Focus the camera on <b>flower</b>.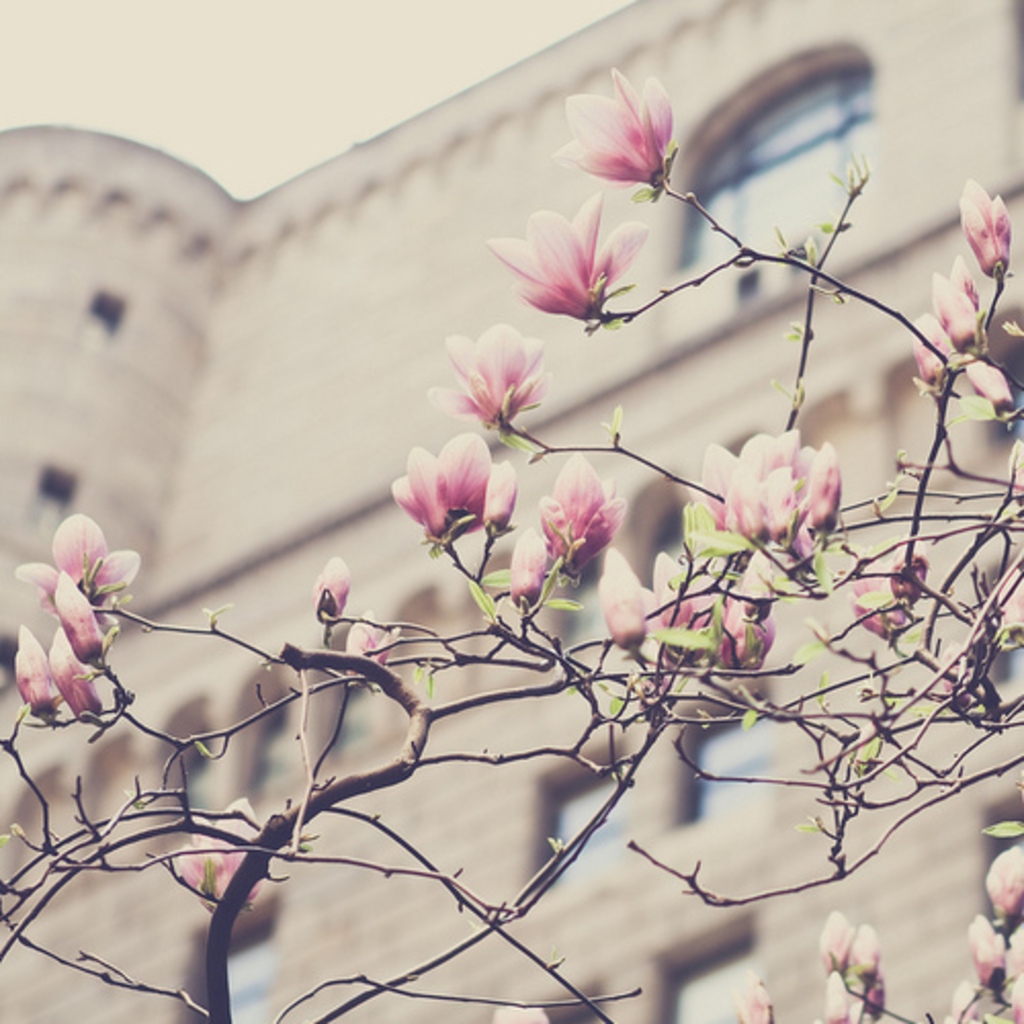
Focus region: x1=965 y1=176 x2=1010 y2=283.
